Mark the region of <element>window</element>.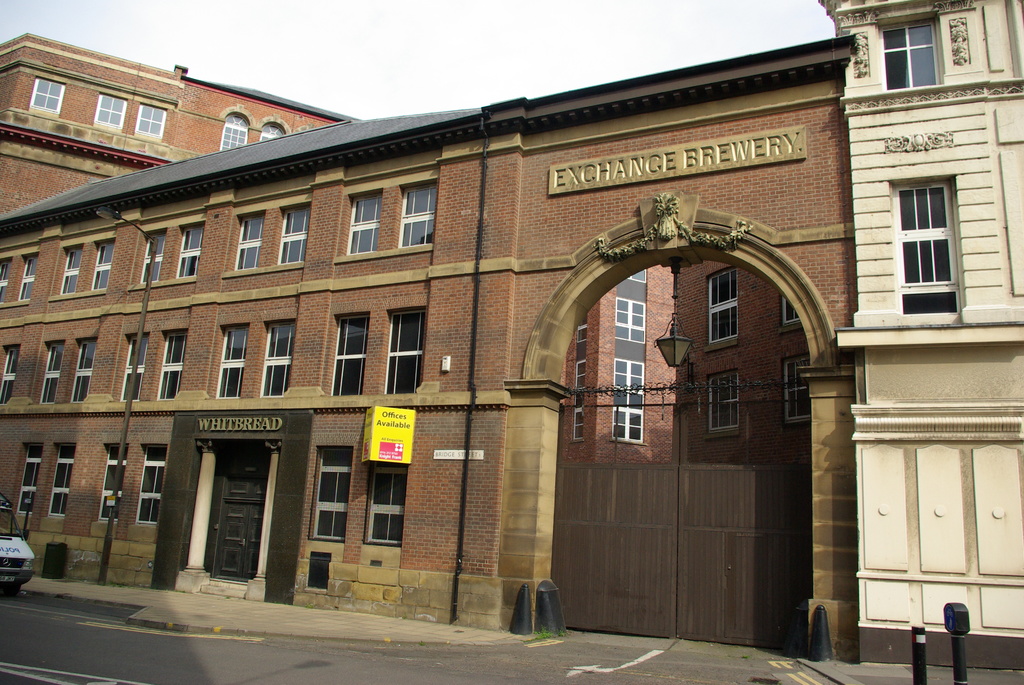
Region: (x1=68, y1=246, x2=86, y2=294).
